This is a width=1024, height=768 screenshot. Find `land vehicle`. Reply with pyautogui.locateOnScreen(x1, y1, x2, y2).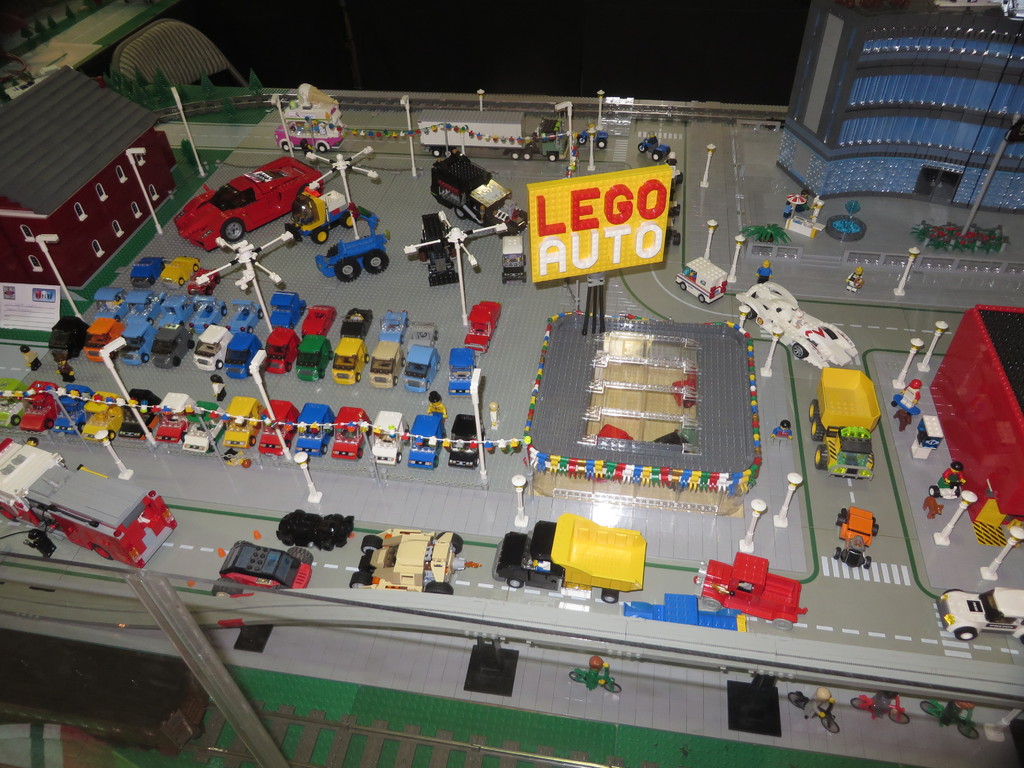
pyautogui.locateOnScreen(191, 264, 216, 289).
